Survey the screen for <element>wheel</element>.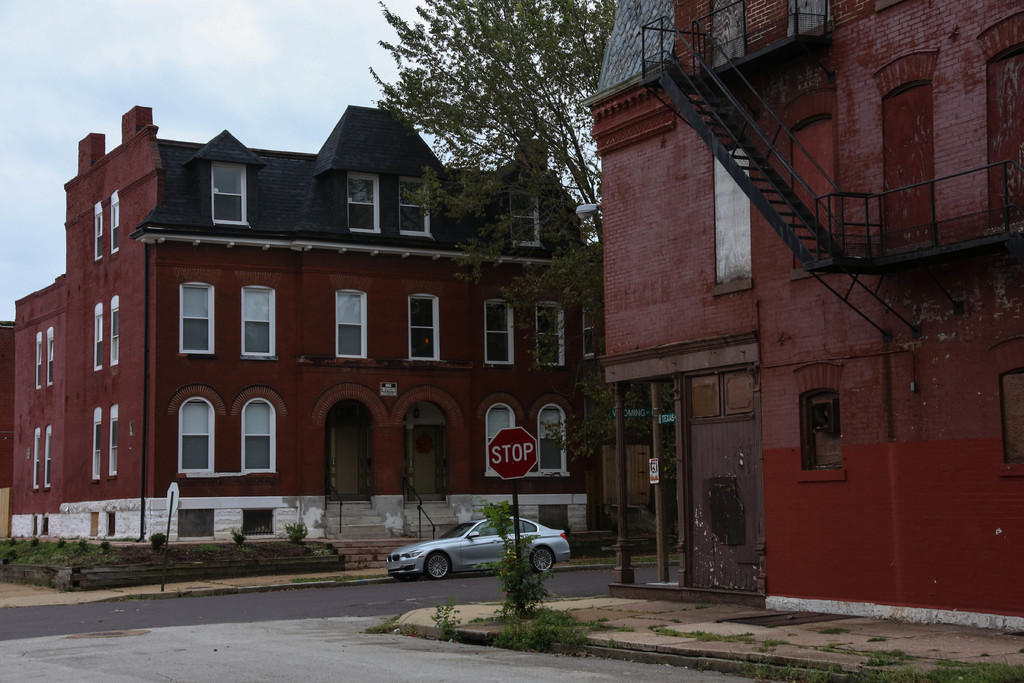
Survey found: bbox(529, 546, 554, 573).
